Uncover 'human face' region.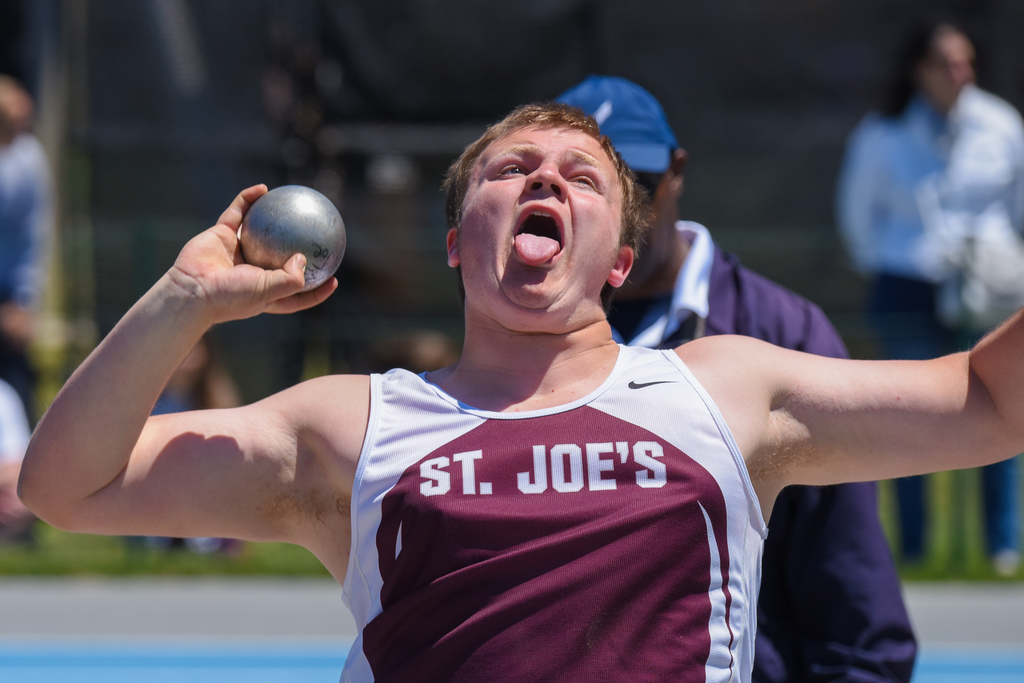
Uncovered: <bbox>627, 173, 673, 282</bbox>.
